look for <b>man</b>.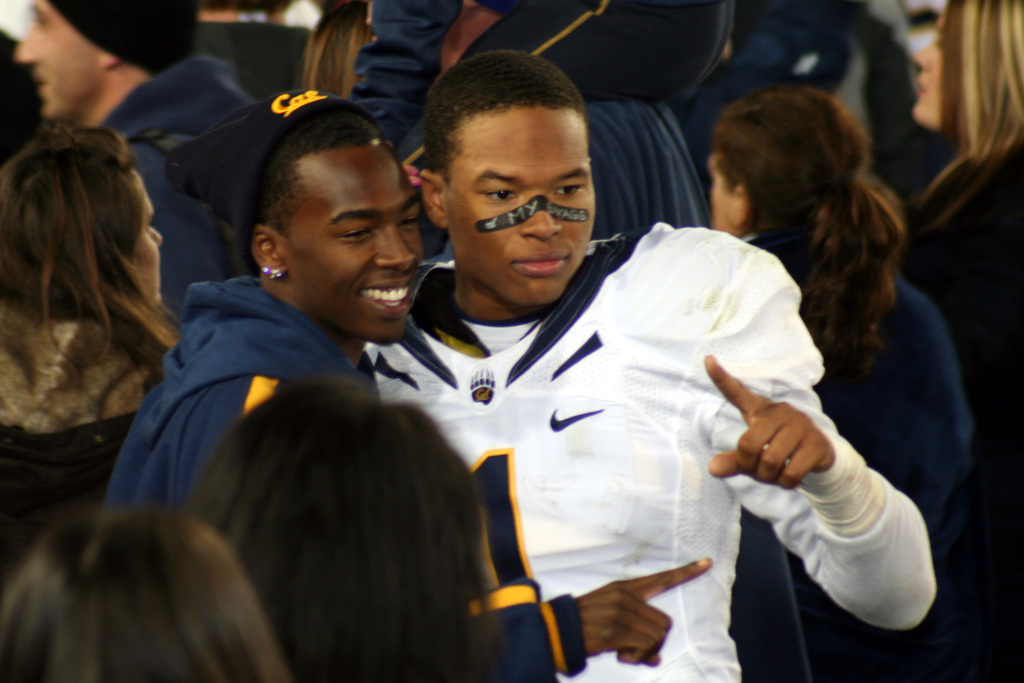
Found: [x1=357, y1=49, x2=940, y2=682].
